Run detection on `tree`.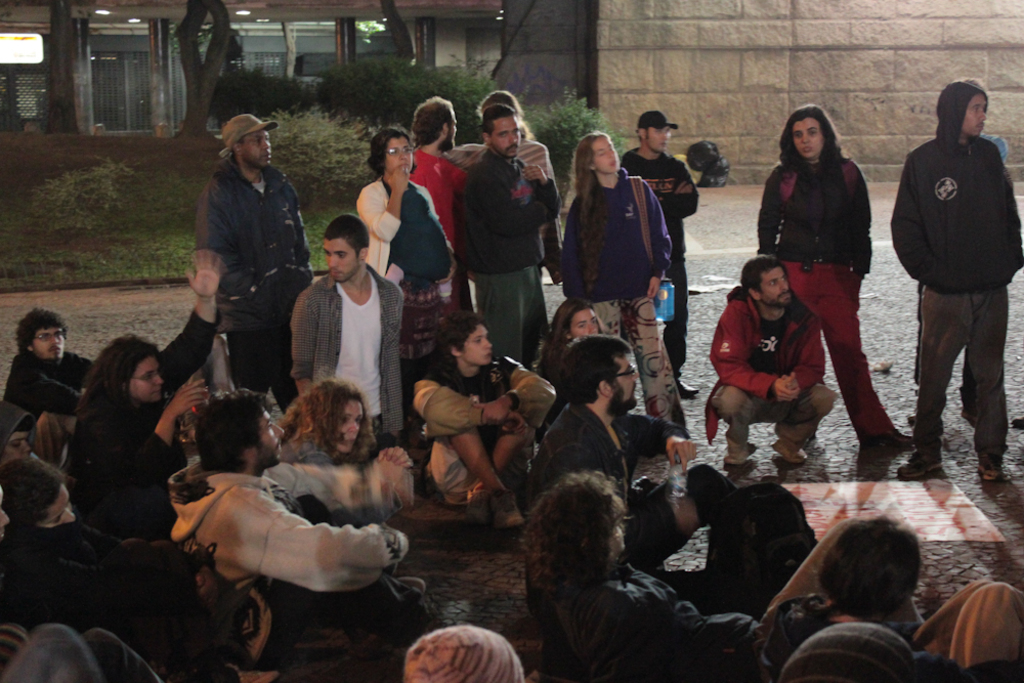
Result: pyautogui.locateOnScreen(39, 0, 79, 134).
